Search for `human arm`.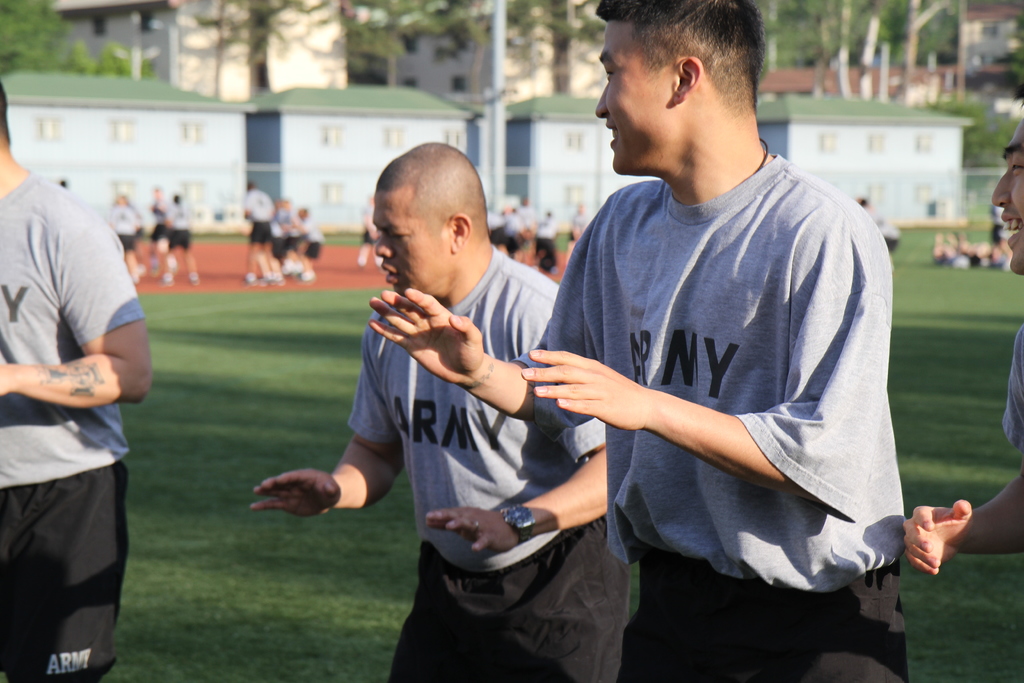
Found at [x1=0, y1=199, x2=155, y2=408].
